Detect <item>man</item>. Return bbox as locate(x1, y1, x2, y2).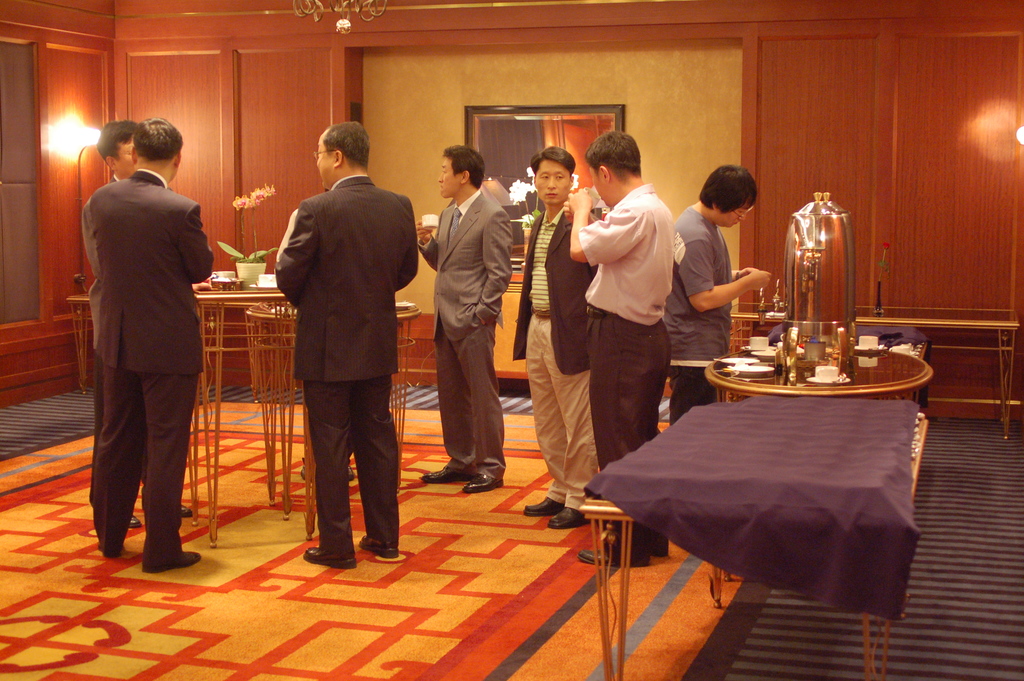
locate(515, 144, 593, 531).
